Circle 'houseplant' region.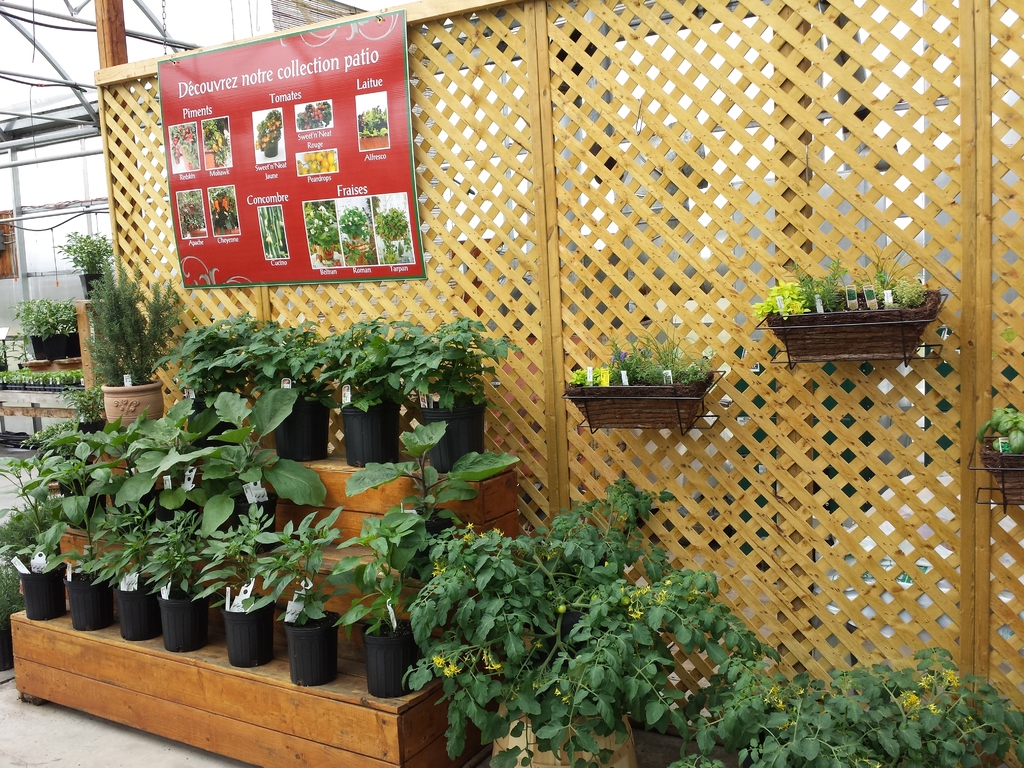
Region: bbox=(750, 278, 952, 368).
